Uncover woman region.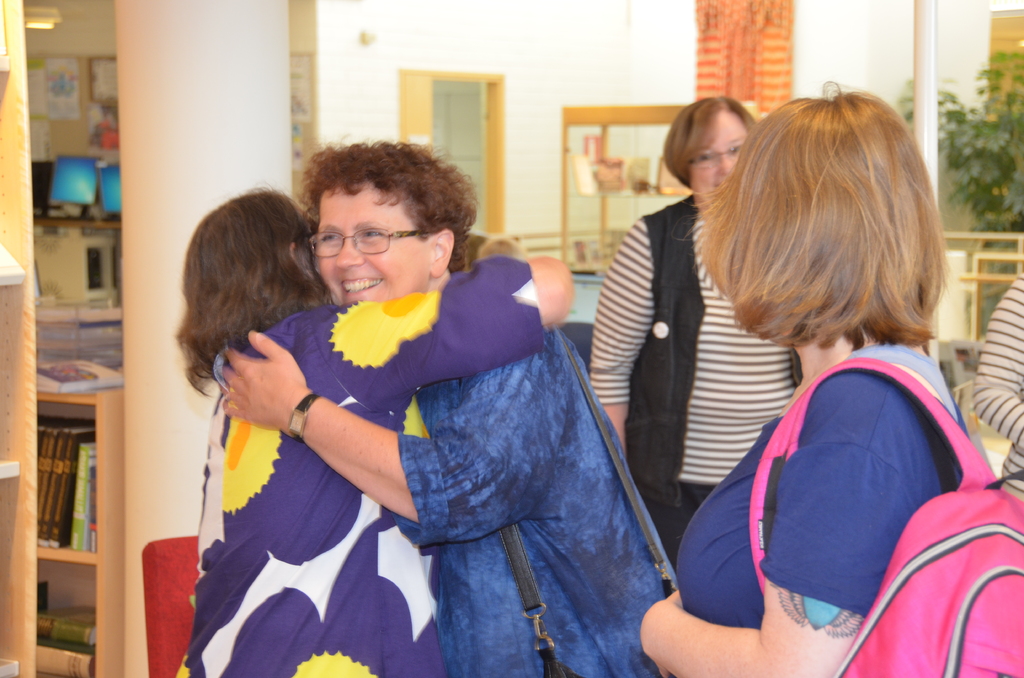
Uncovered: <region>167, 180, 571, 677</region>.
